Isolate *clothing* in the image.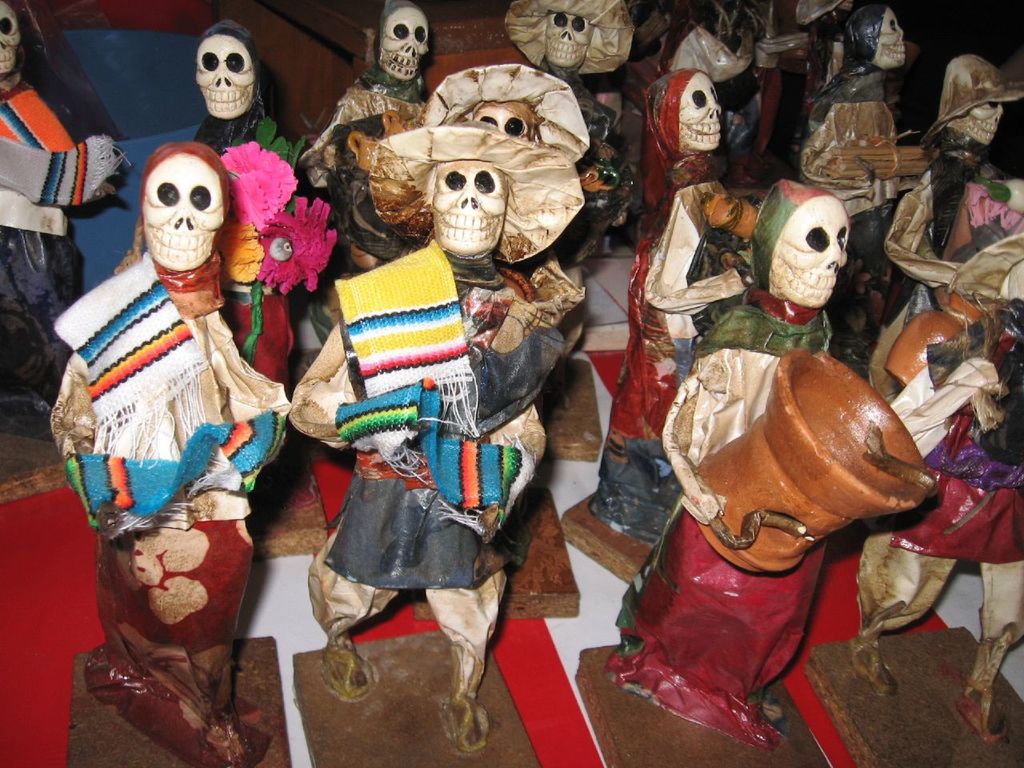
Isolated region: bbox=(290, 0, 429, 349).
